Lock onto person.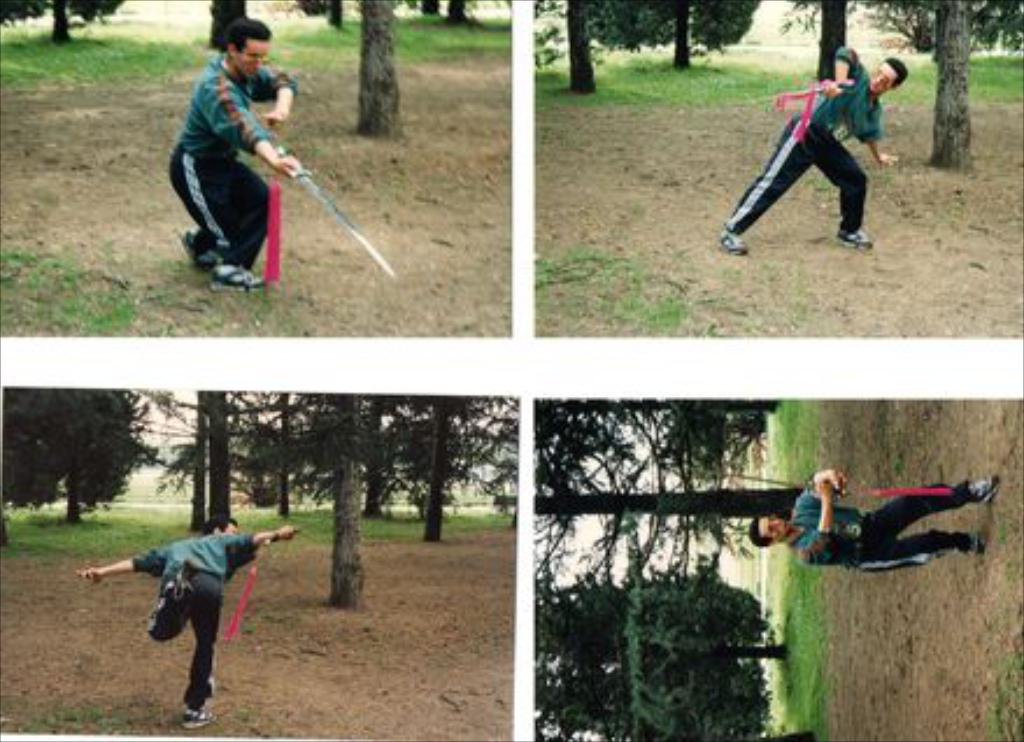
Locked: locate(717, 44, 908, 258).
